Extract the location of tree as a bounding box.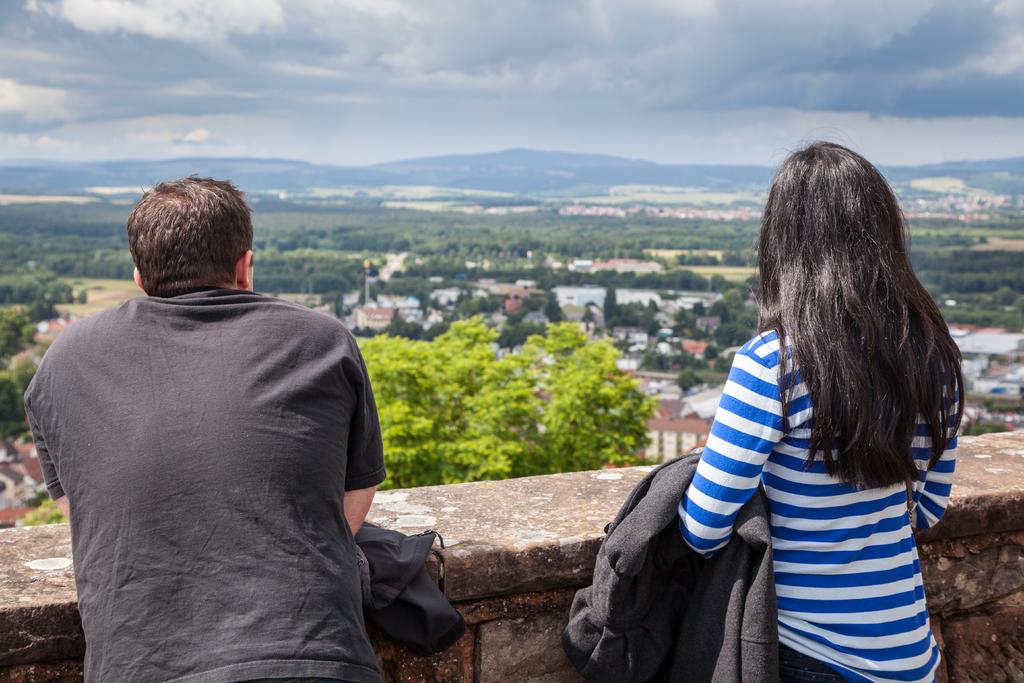
<region>365, 311, 656, 485</region>.
